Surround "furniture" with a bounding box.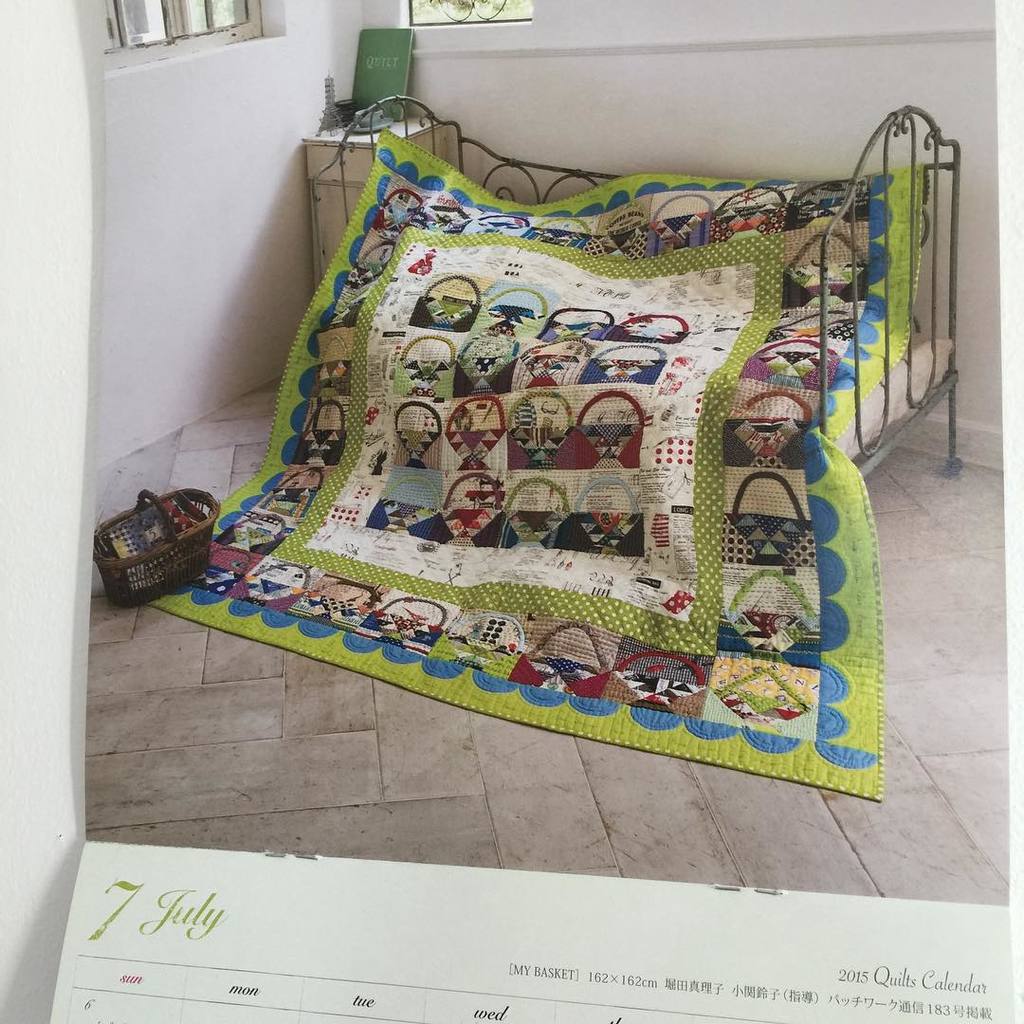
302, 116, 449, 289.
